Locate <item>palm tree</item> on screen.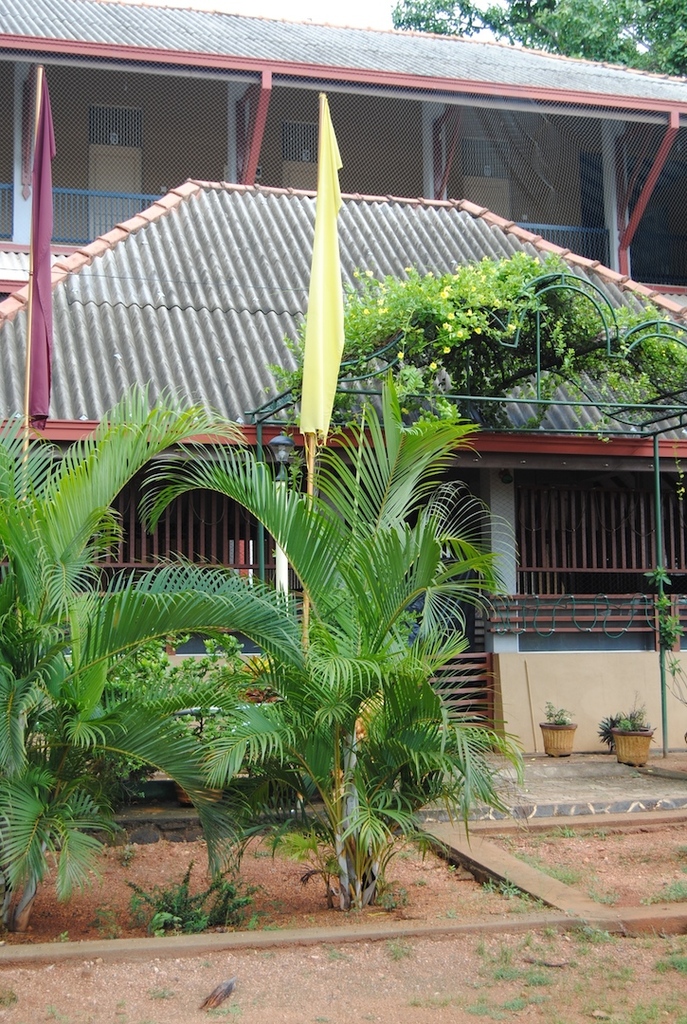
On screen at BBox(97, 426, 493, 906).
